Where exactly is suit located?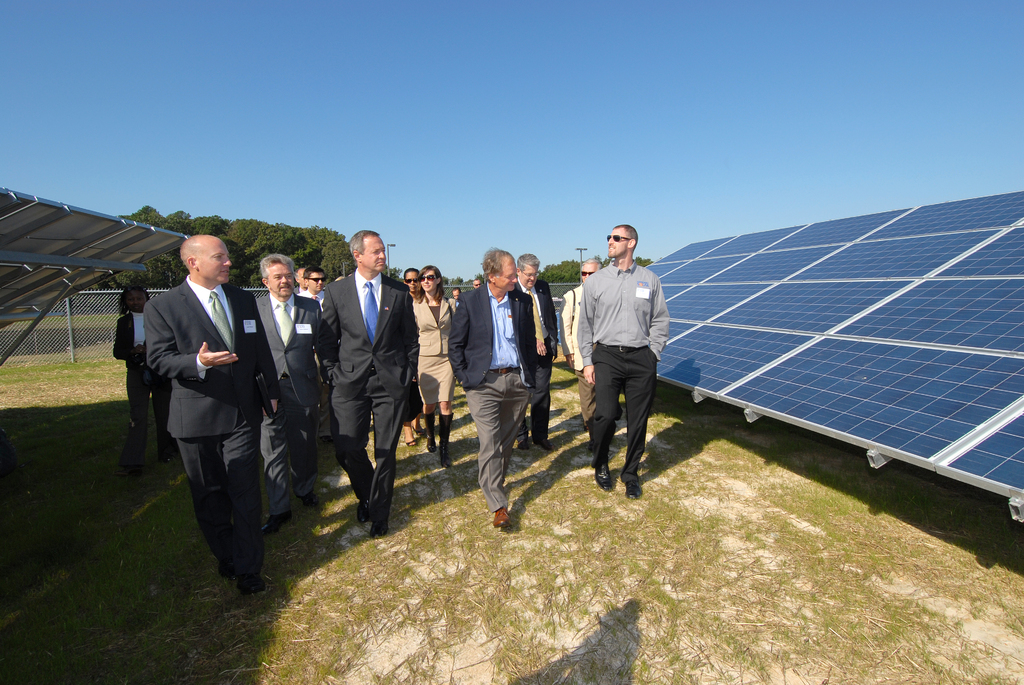
Its bounding box is {"left": 413, "top": 292, "right": 456, "bottom": 356}.
